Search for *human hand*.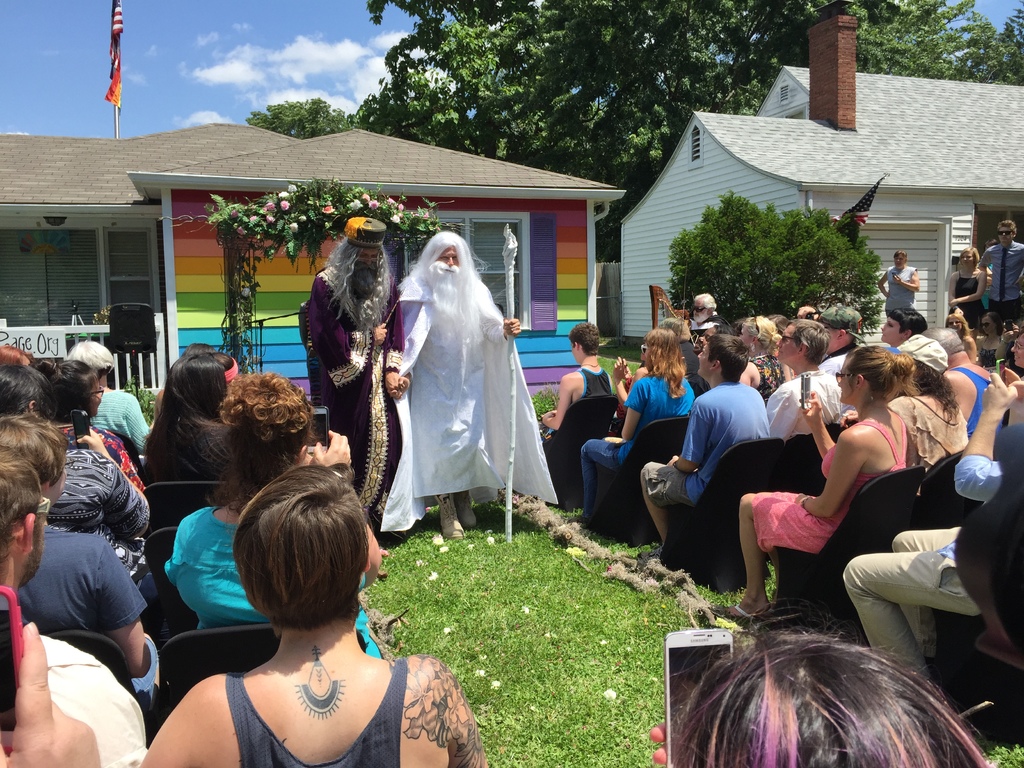
Found at x1=293, y1=442, x2=312, y2=465.
